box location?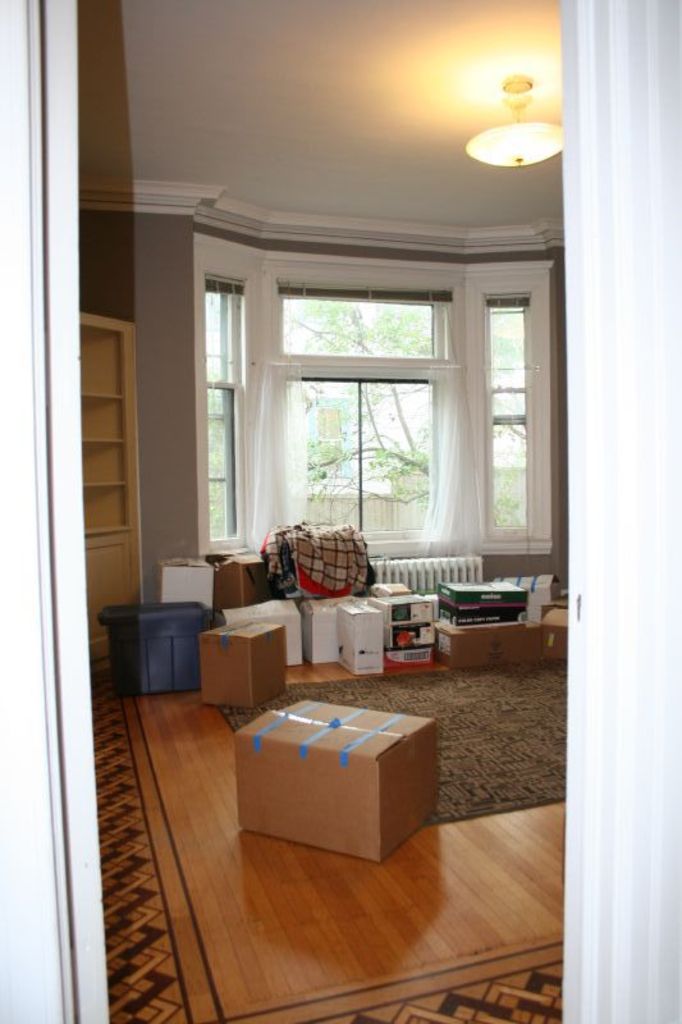
(102,603,212,695)
